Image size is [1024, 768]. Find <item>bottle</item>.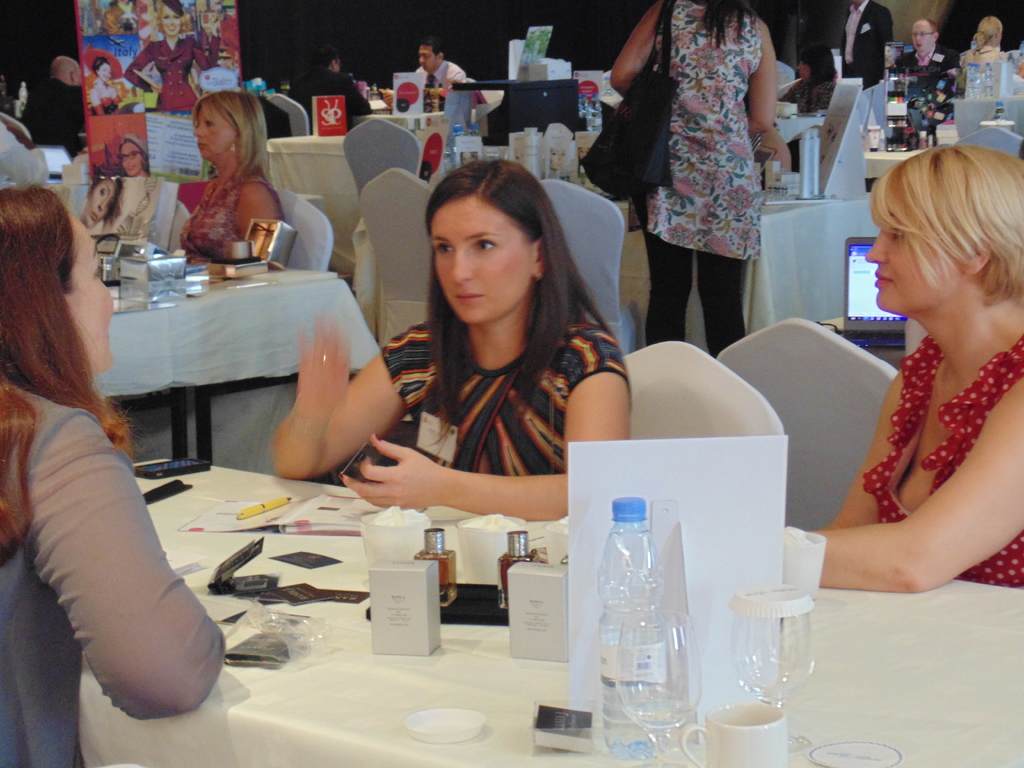
<region>578, 93, 590, 121</region>.
